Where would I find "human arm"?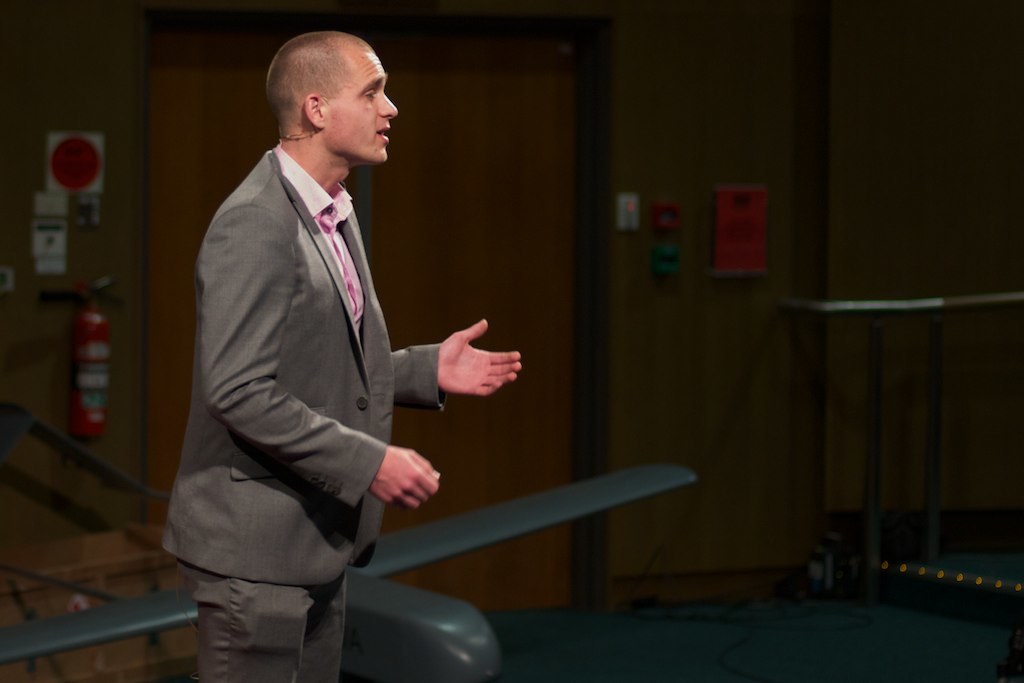
At [x1=199, y1=196, x2=448, y2=516].
